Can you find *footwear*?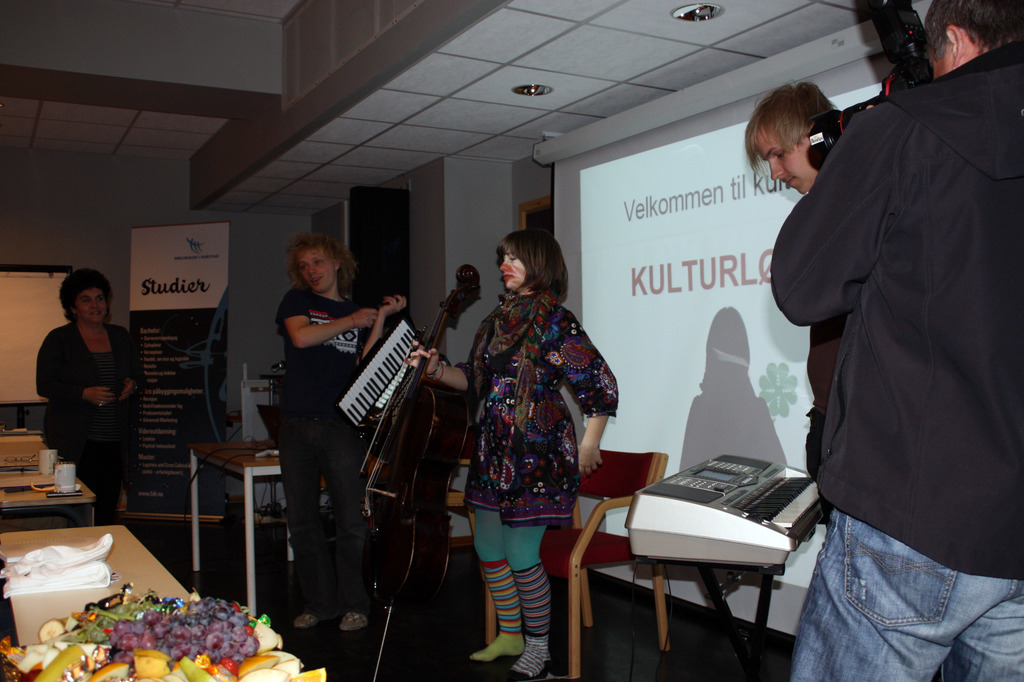
Yes, bounding box: rect(337, 613, 370, 632).
